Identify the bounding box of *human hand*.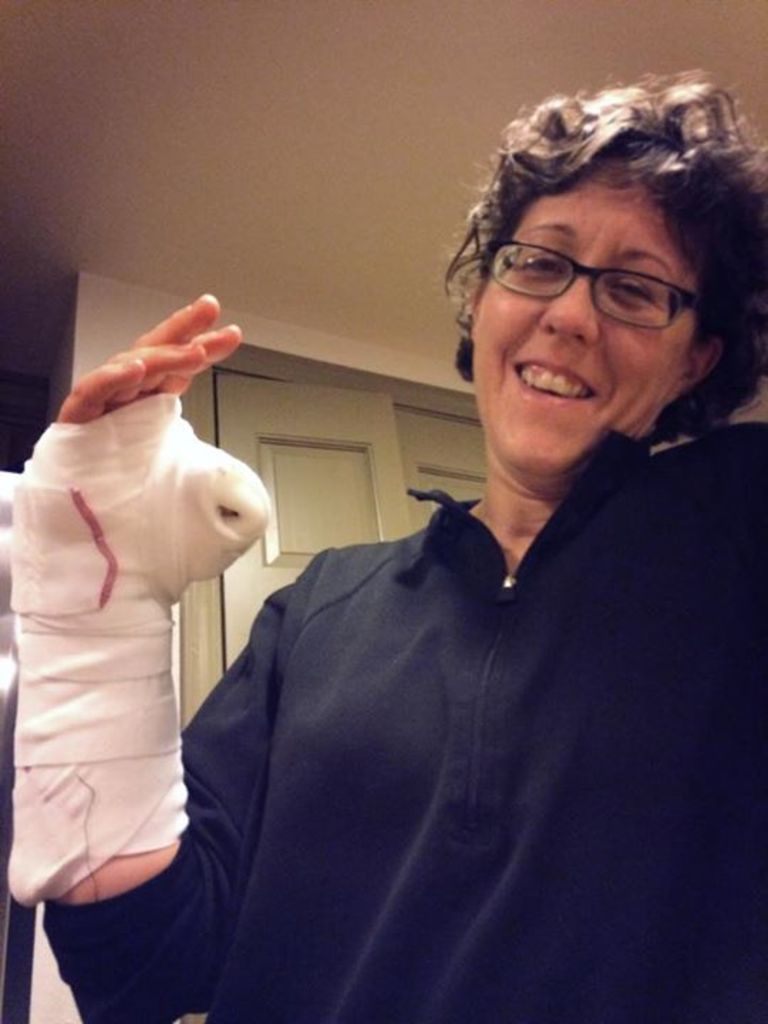
box(57, 293, 245, 445).
